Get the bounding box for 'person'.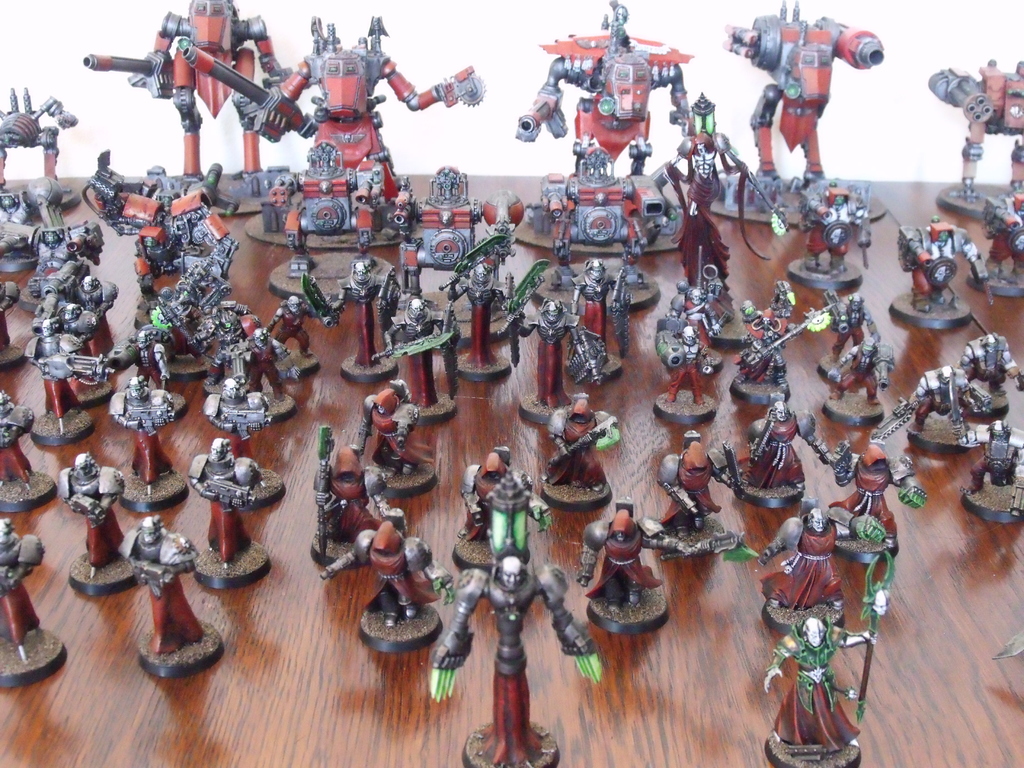
bbox=(58, 274, 117, 352).
